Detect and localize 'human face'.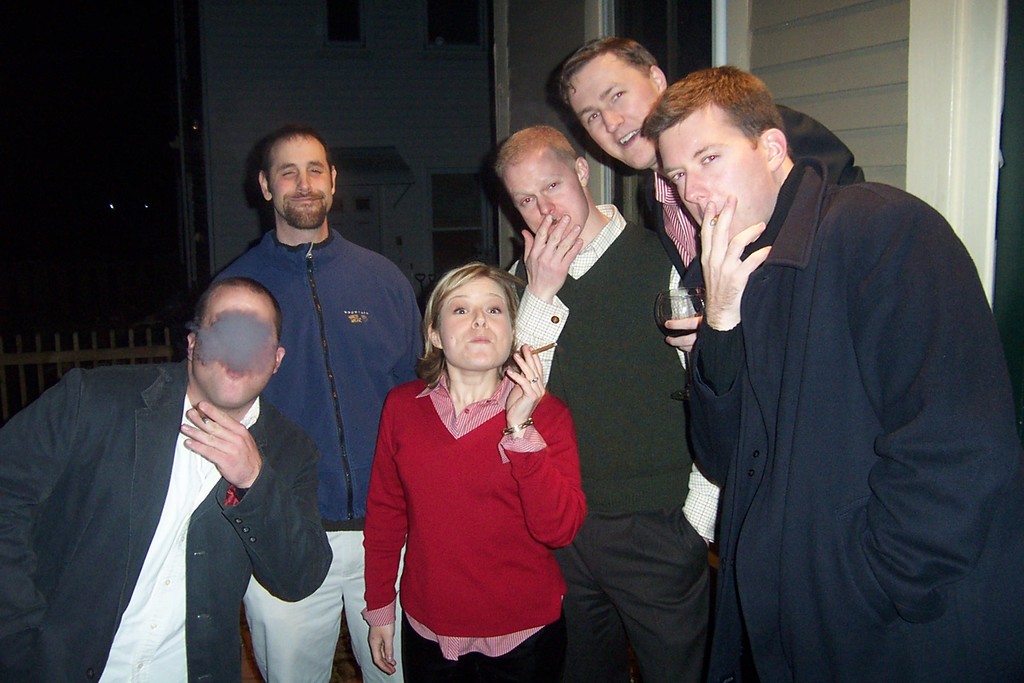
Localized at select_region(195, 288, 273, 411).
